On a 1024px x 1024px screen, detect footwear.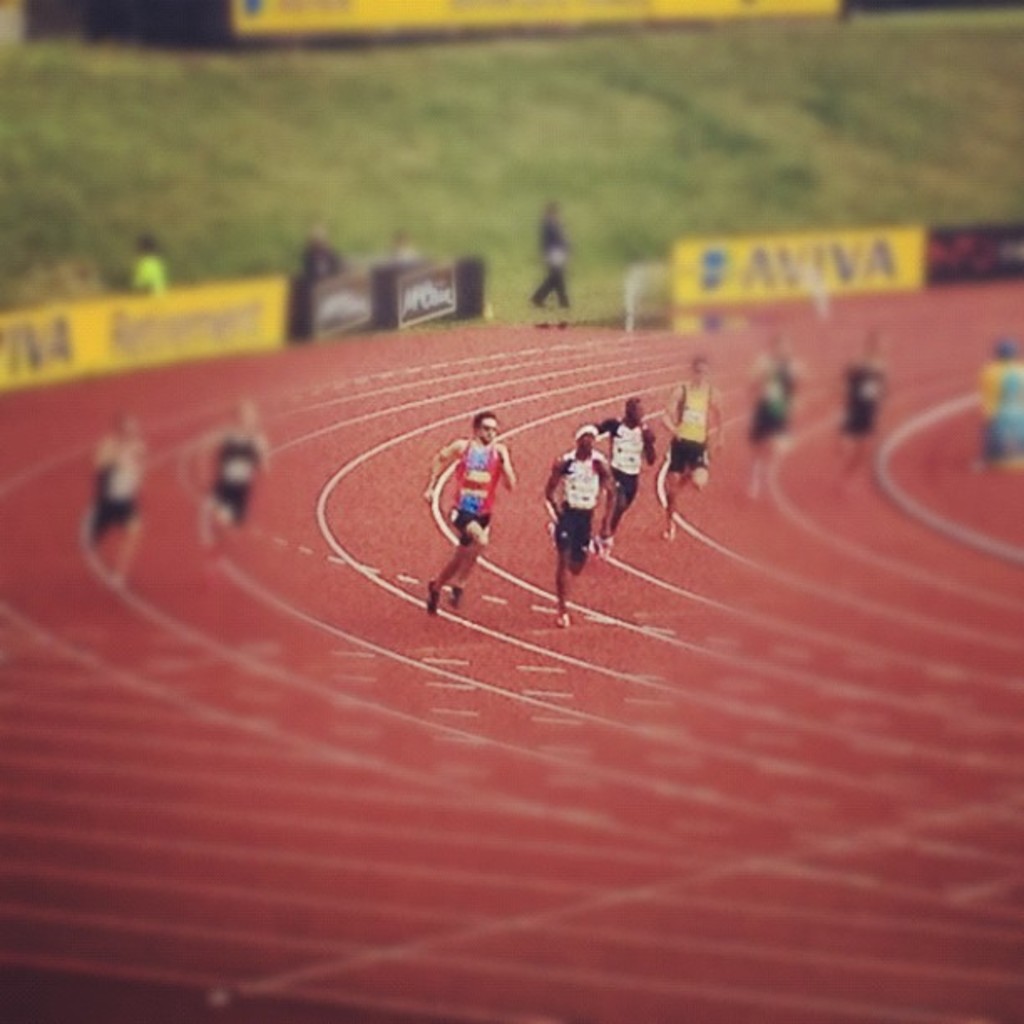
557,616,569,631.
